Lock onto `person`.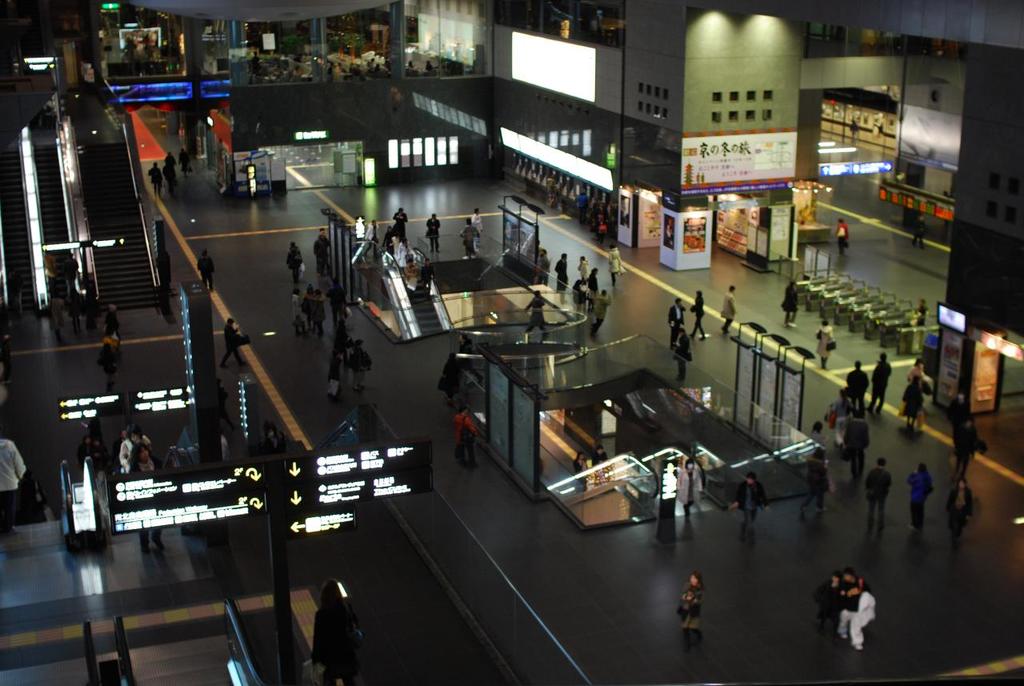
Locked: <bbox>813, 570, 846, 633</bbox>.
